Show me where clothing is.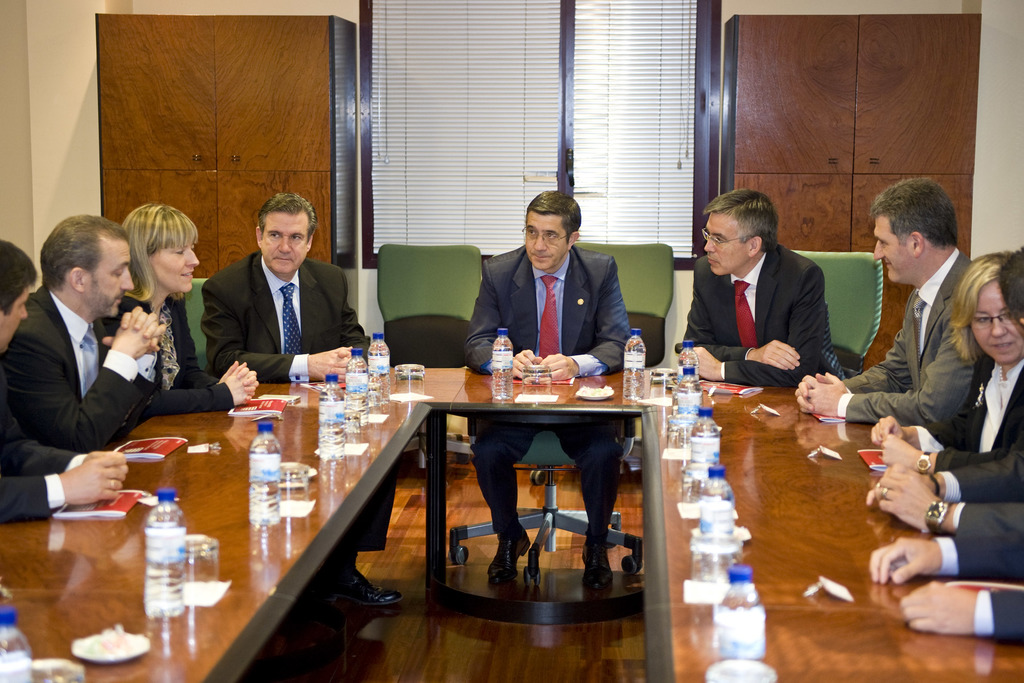
clothing is at pyautogui.locateOnScreen(204, 247, 402, 557).
